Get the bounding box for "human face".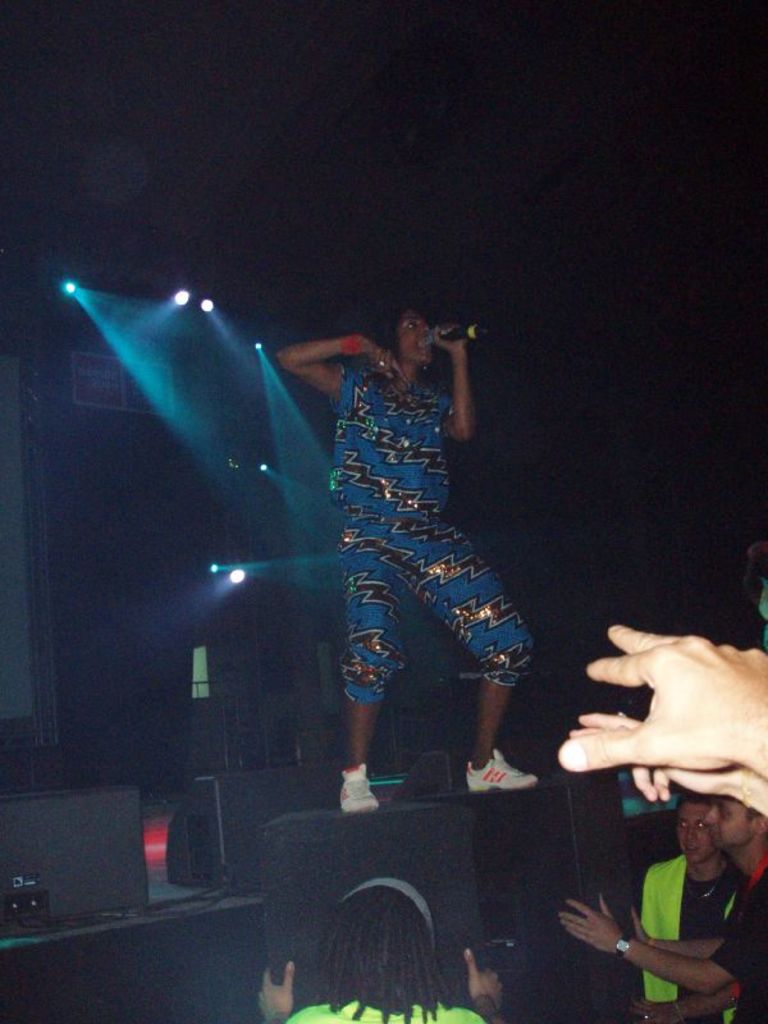
BBox(399, 300, 430, 376).
